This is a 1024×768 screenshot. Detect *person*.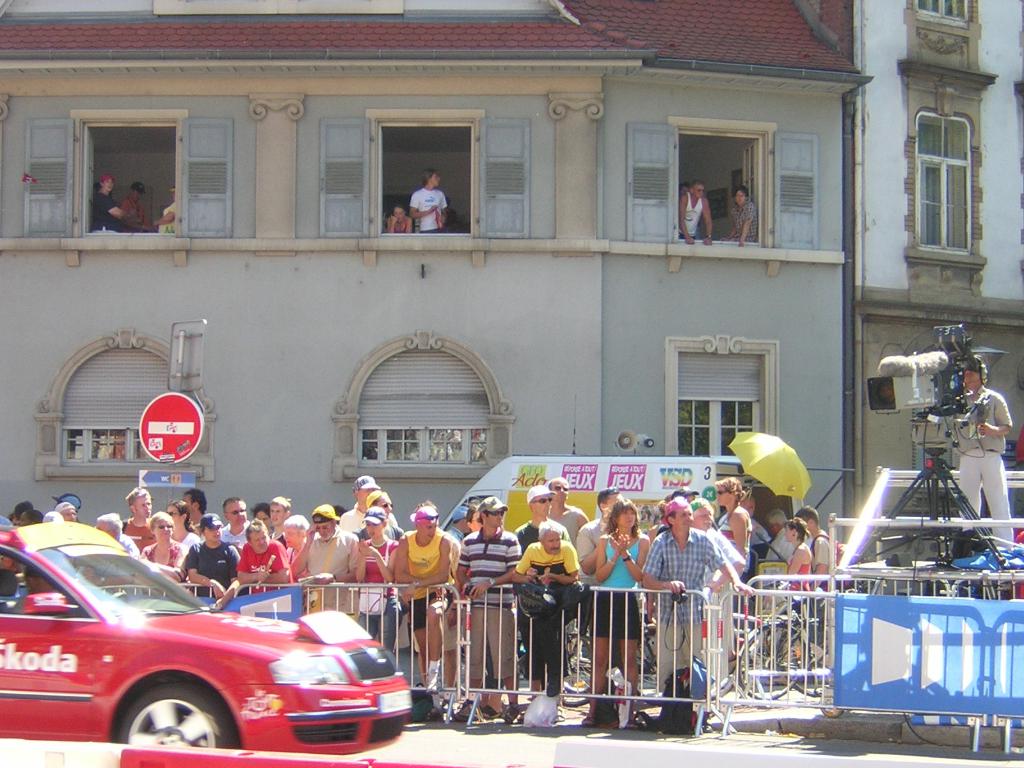
<box>381,503,438,647</box>.
